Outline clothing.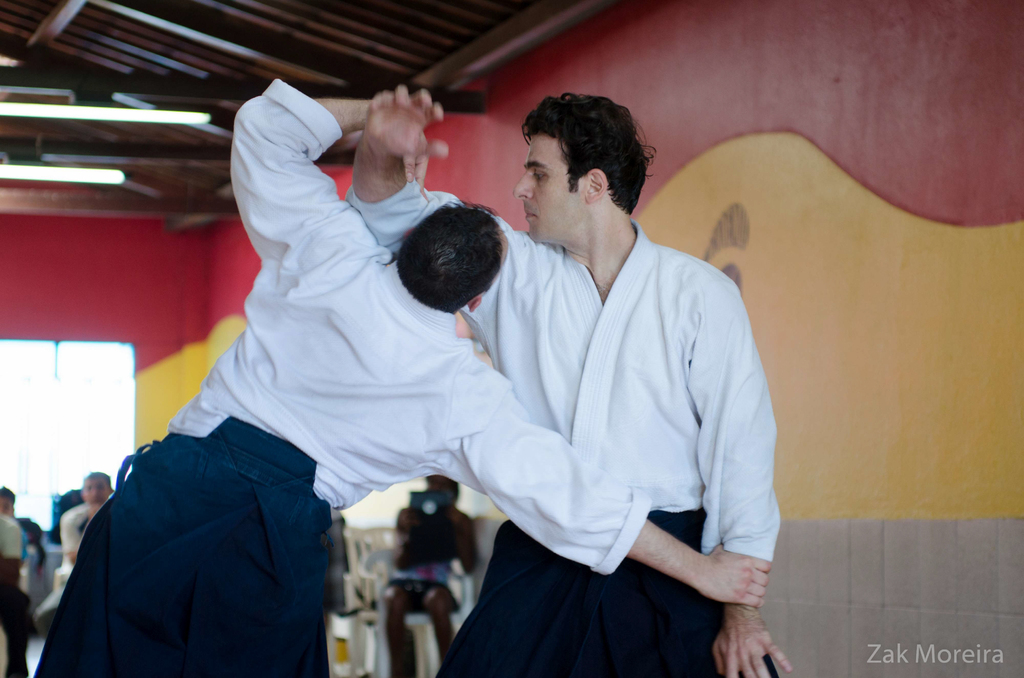
Outline: locate(342, 168, 791, 677).
